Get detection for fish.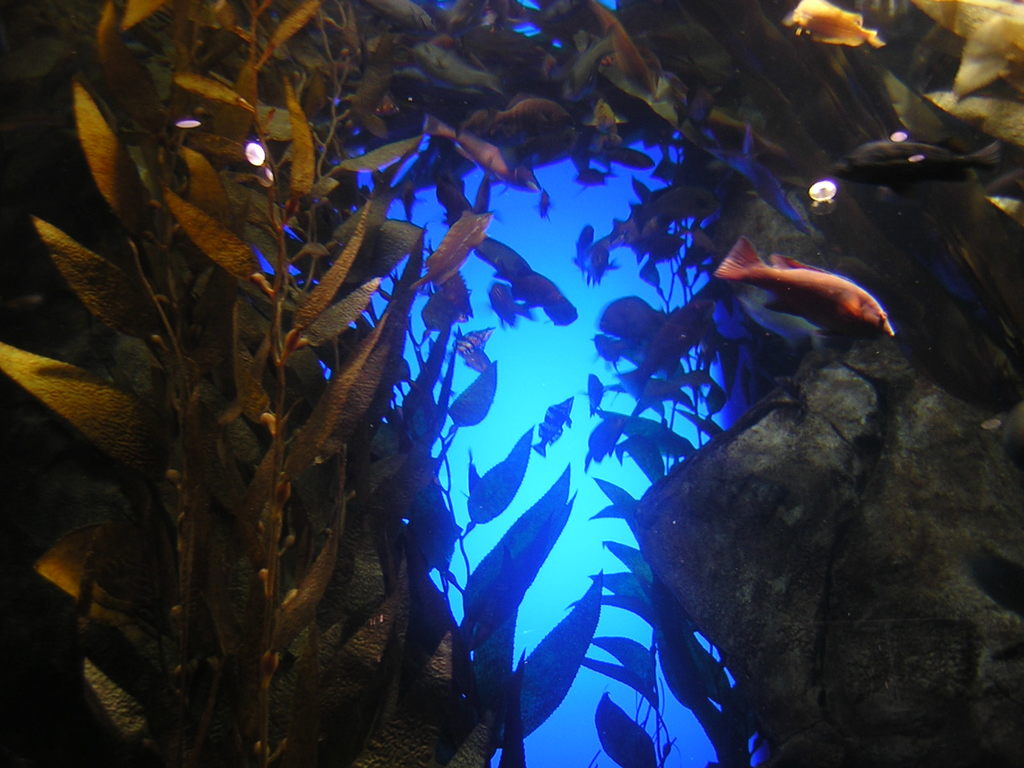
Detection: BBox(576, 166, 618, 192).
